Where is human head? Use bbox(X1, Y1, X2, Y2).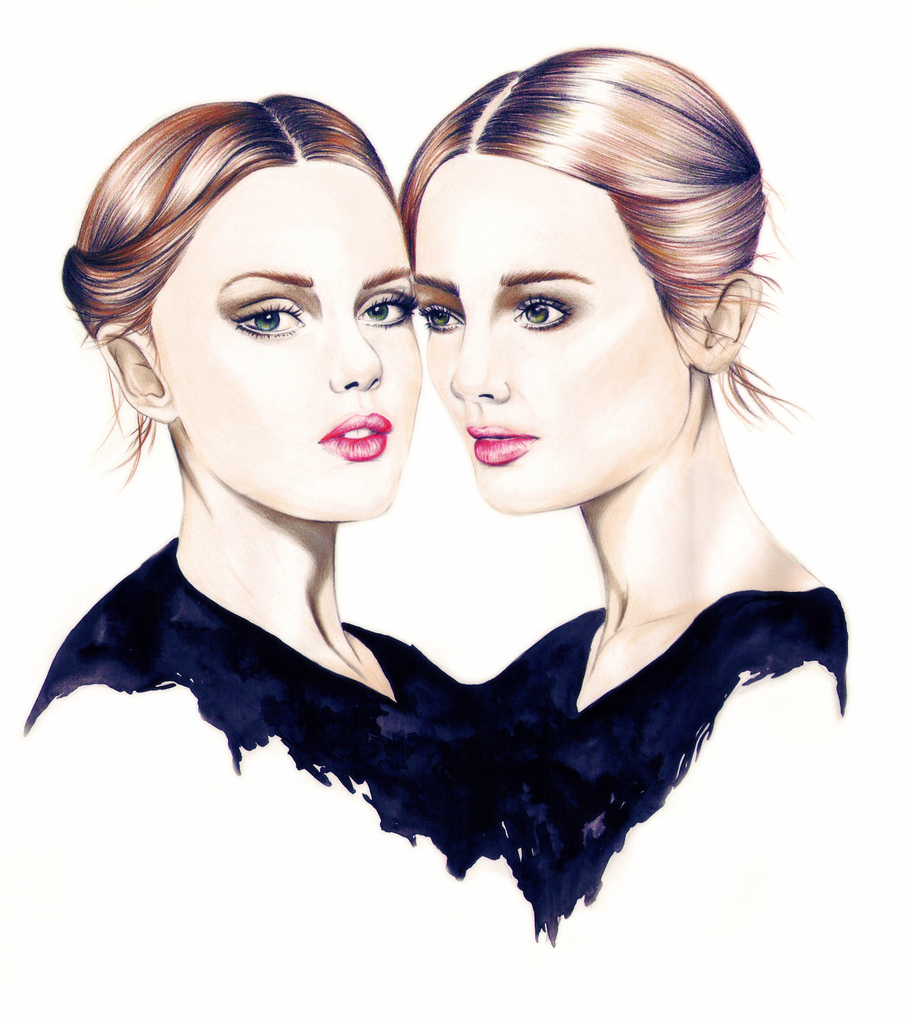
bbox(85, 92, 434, 527).
